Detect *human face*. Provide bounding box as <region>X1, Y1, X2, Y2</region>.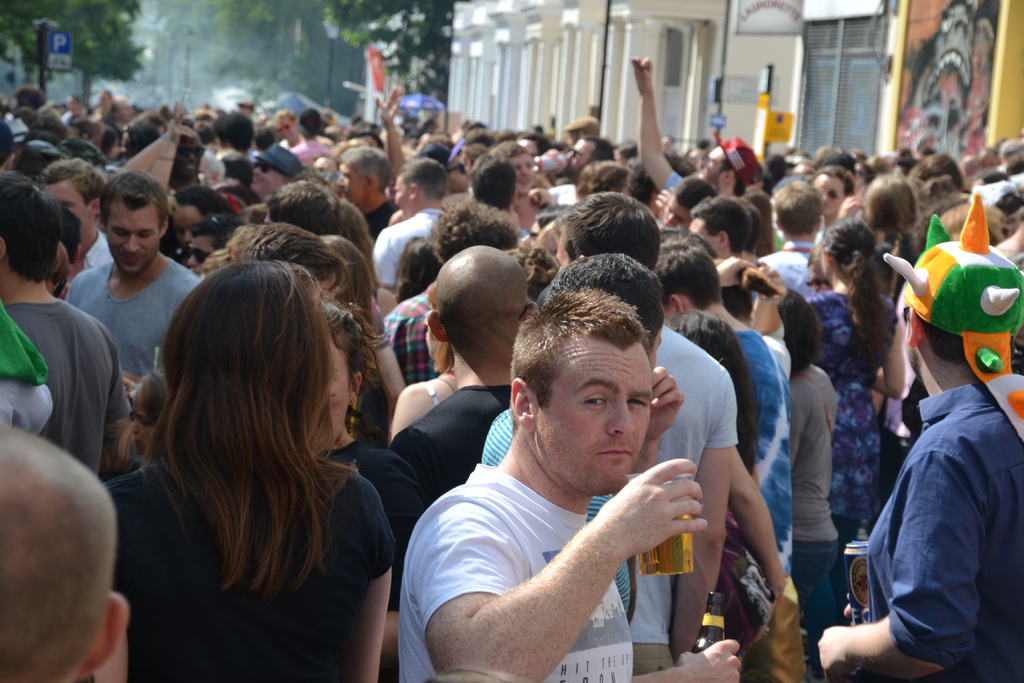
<region>531, 330, 653, 494</region>.
